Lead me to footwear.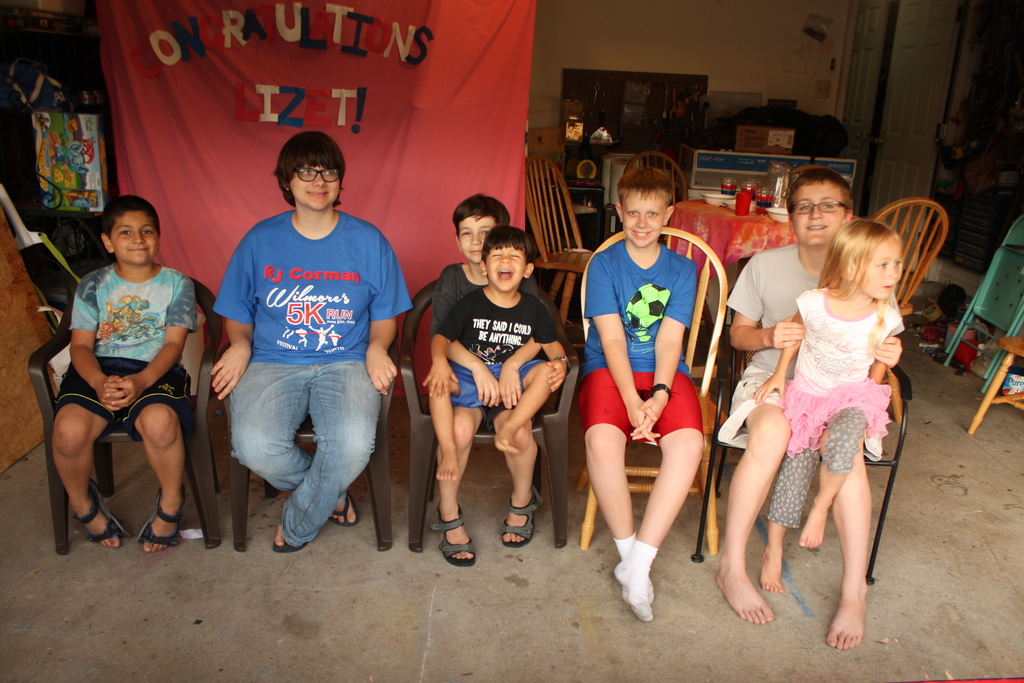
Lead to <bbox>499, 483, 545, 550</bbox>.
